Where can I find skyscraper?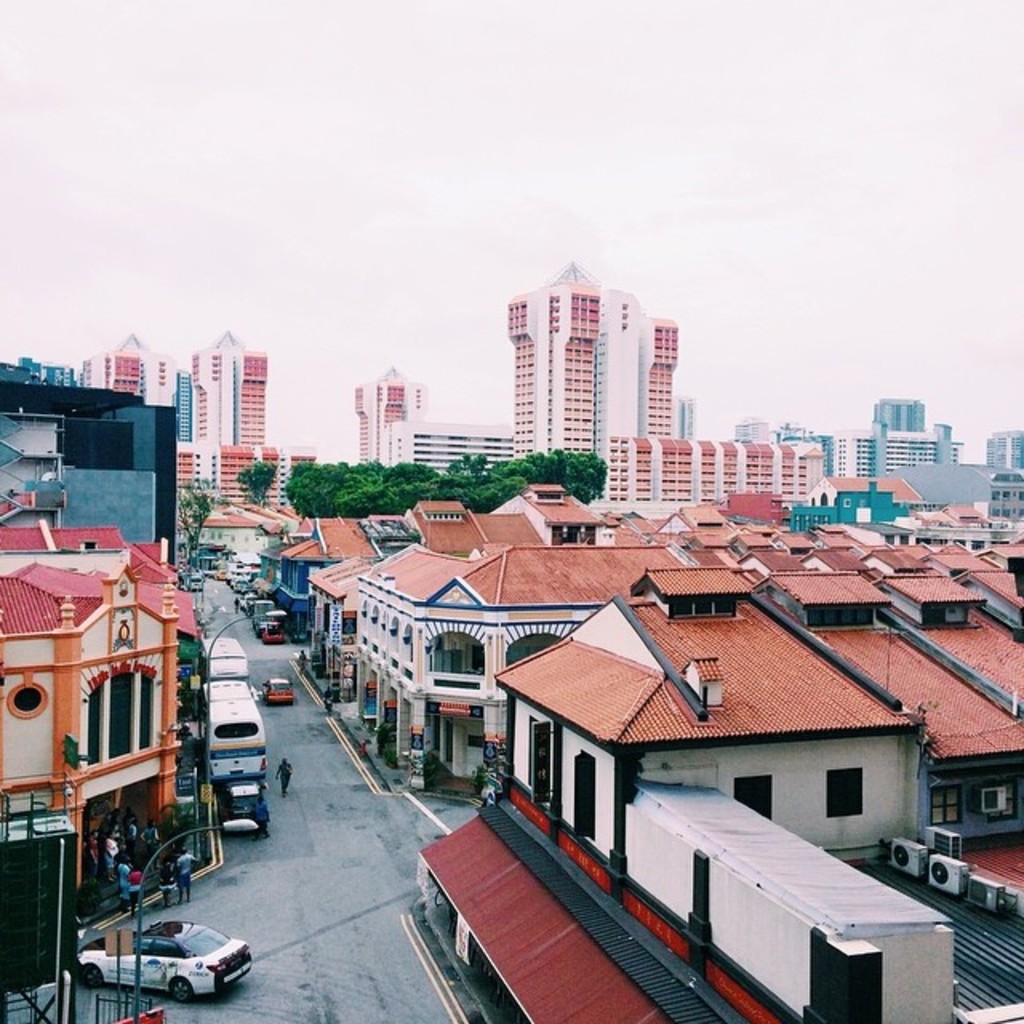
You can find it at detection(174, 363, 197, 442).
